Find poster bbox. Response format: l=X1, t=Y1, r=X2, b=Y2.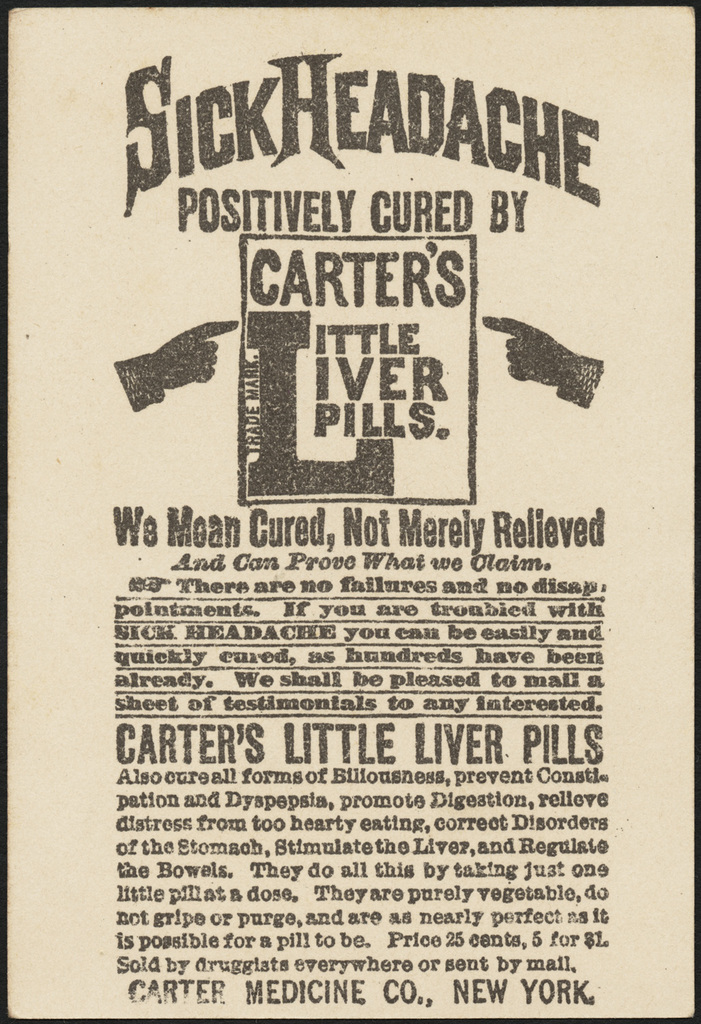
l=0, t=0, r=688, b=1019.
